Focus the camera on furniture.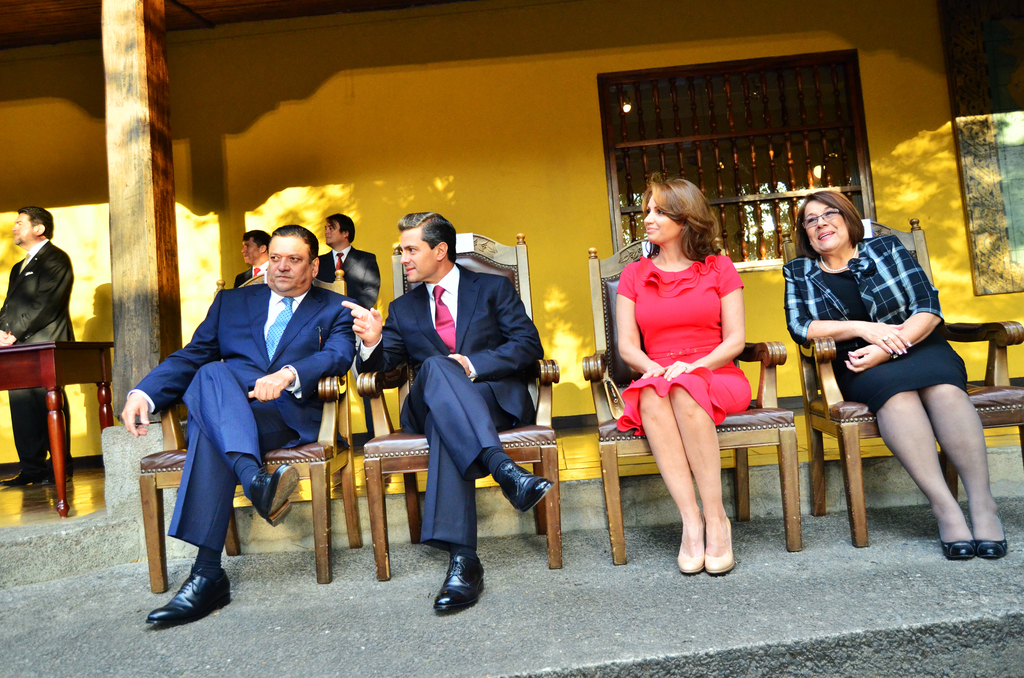
Focus region: BBox(362, 230, 564, 583).
